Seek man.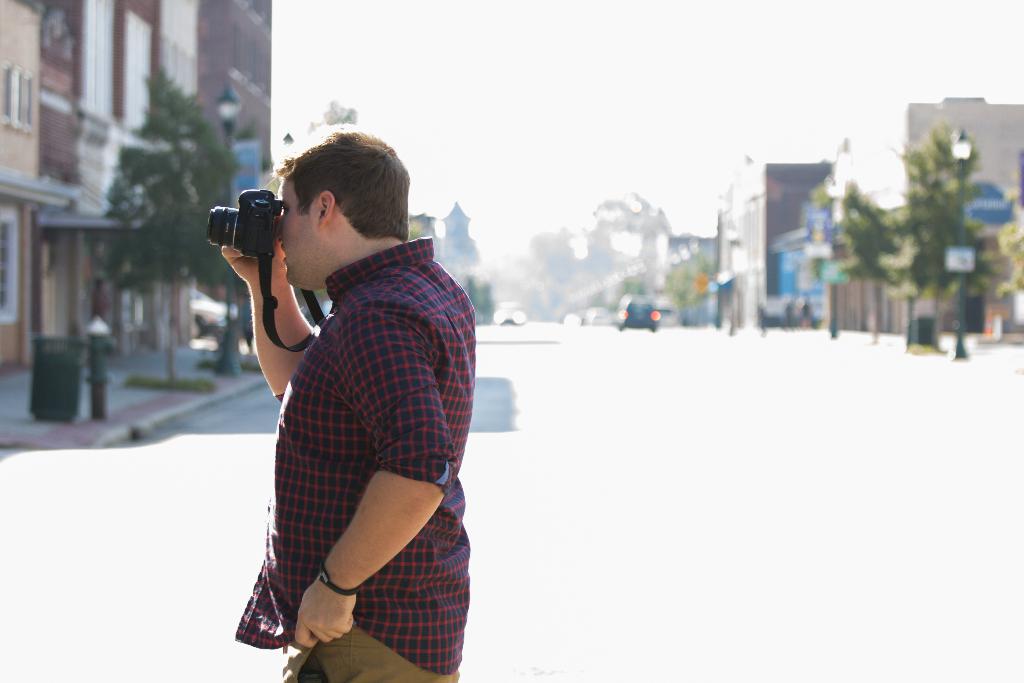
bbox=[206, 121, 491, 668].
